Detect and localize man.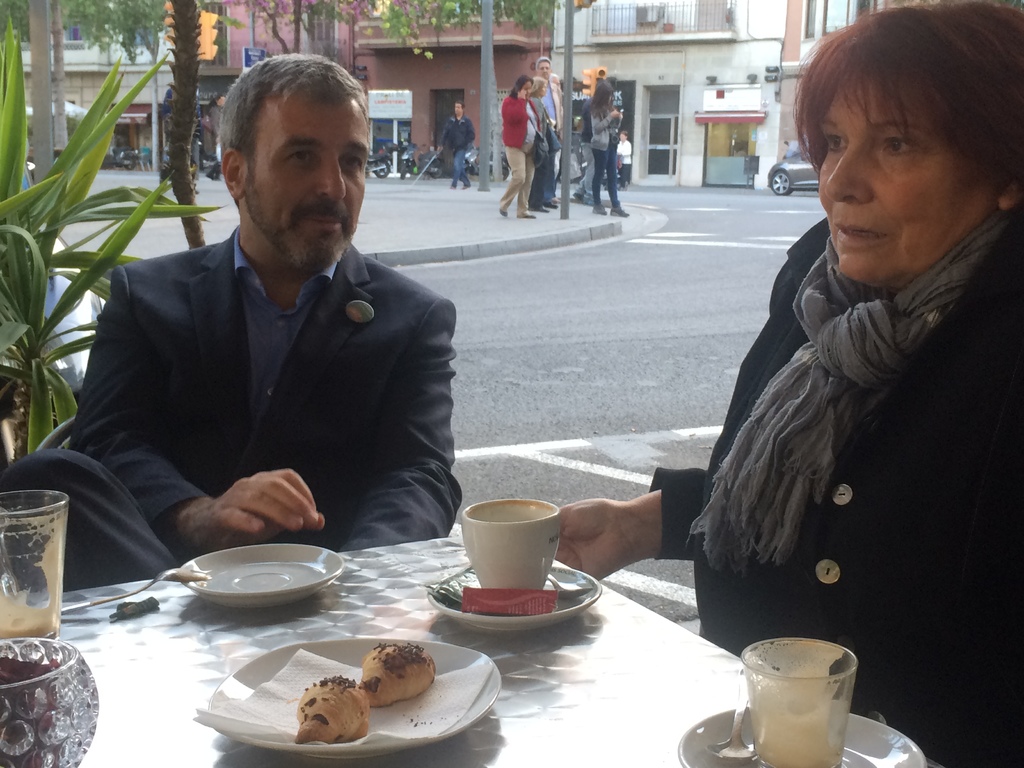
Localized at detection(529, 53, 570, 206).
